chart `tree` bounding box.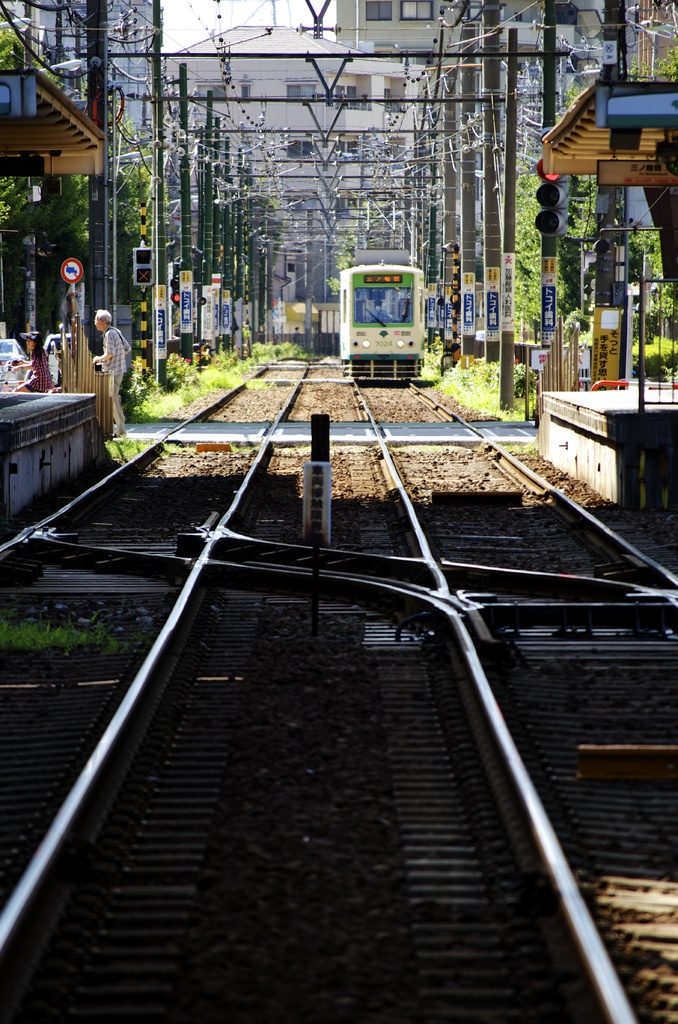
Charted: bbox(504, 51, 677, 338).
